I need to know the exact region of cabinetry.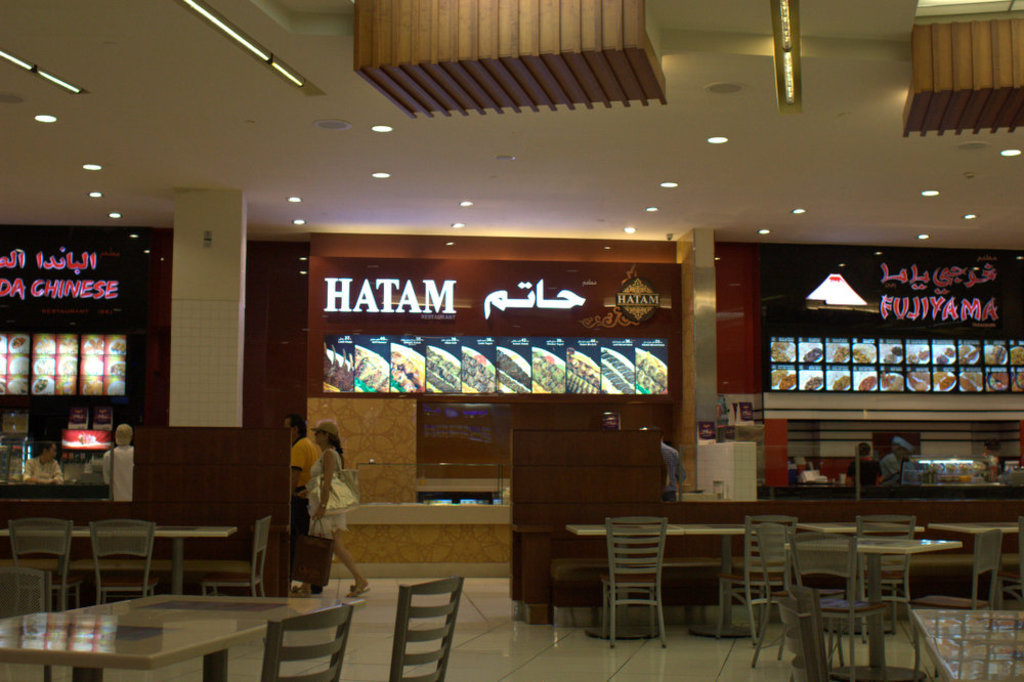
Region: box(774, 474, 1023, 601).
